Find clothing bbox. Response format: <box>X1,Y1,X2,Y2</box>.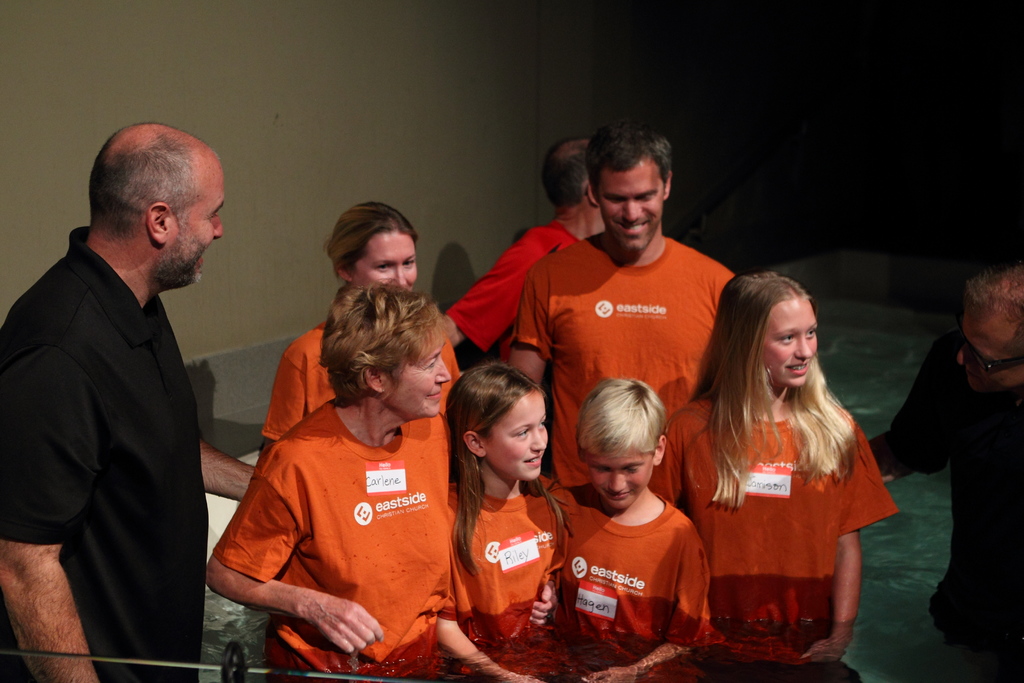
<box>449,219,580,366</box>.
